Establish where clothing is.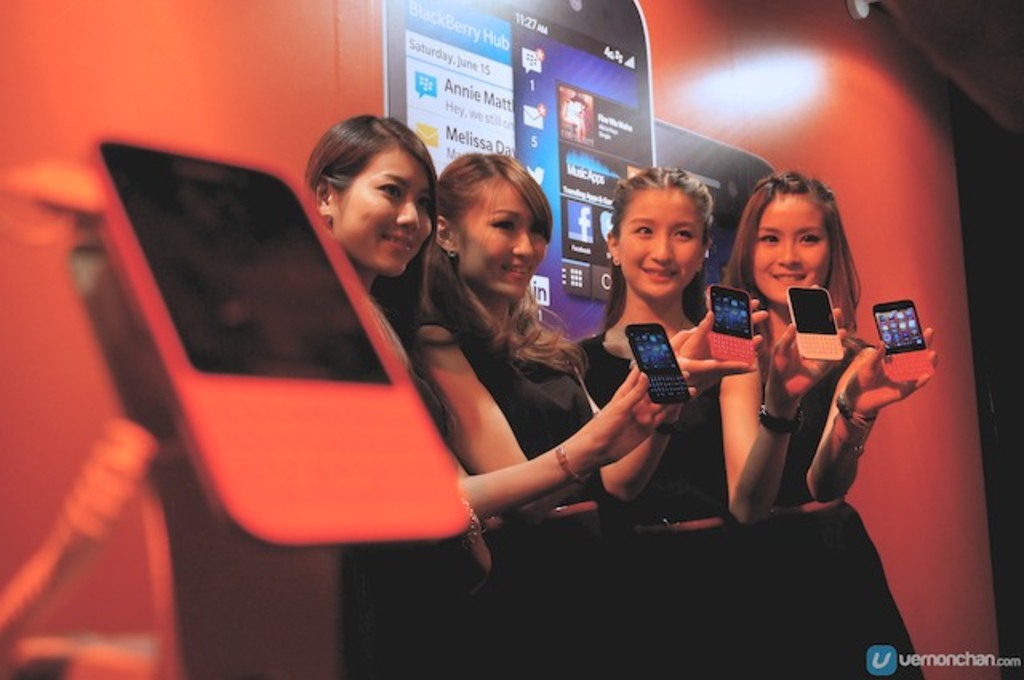
Established at box=[342, 544, 470, 678].
